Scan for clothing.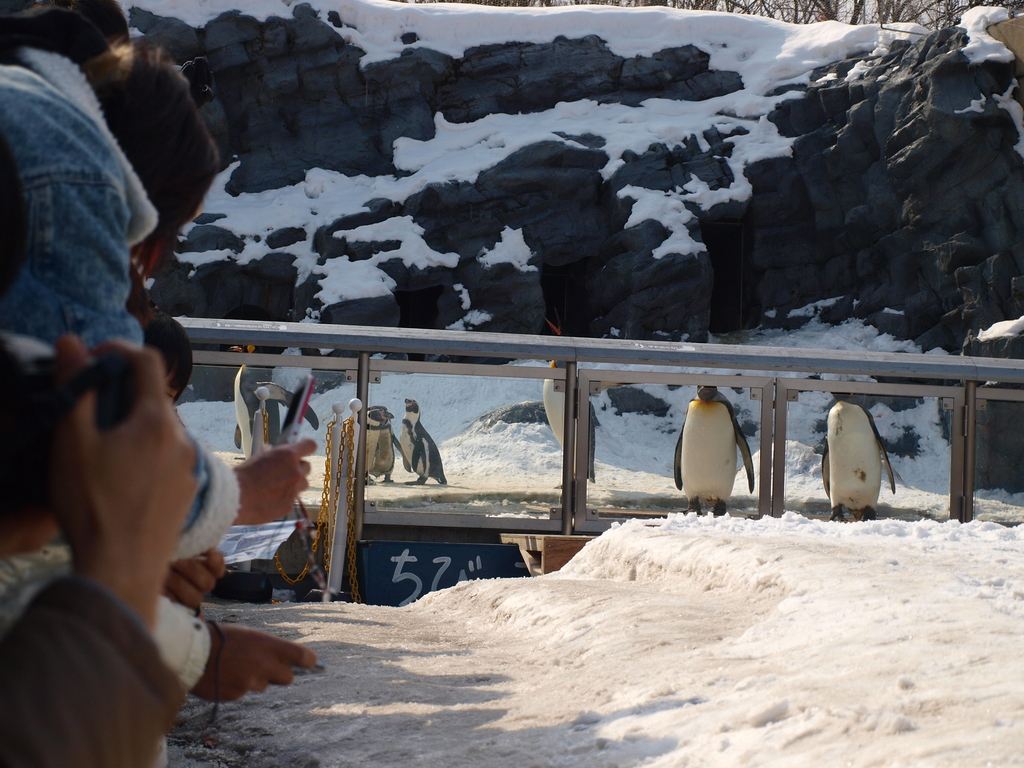
Scan result: [0,544,221,699].
